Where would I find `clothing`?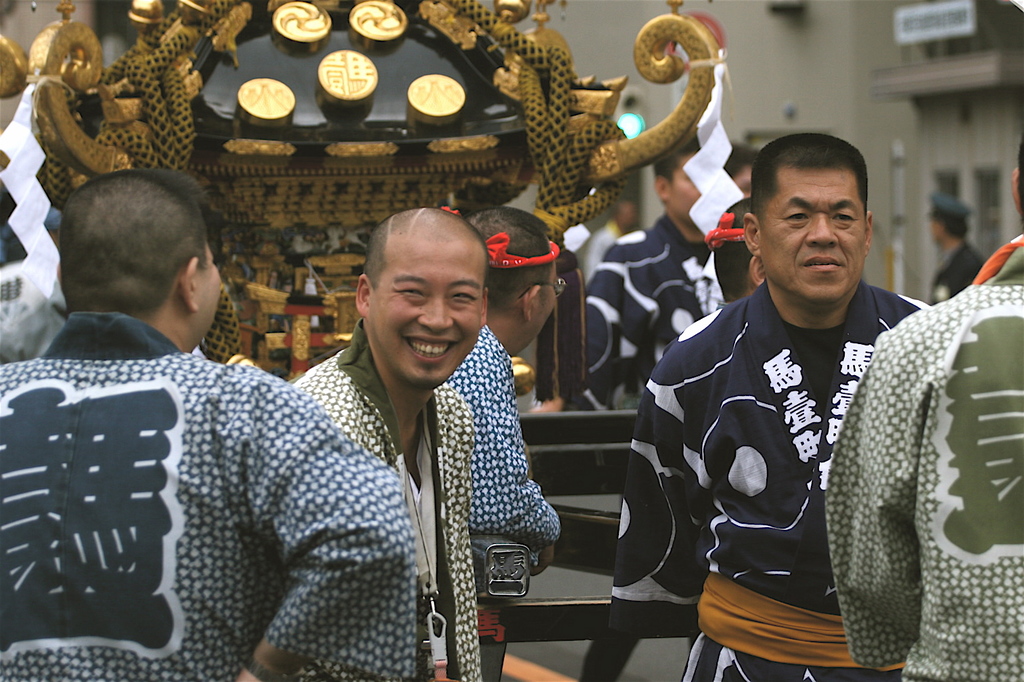
At <bbox>277, 320, 480, 681</bbox>.
